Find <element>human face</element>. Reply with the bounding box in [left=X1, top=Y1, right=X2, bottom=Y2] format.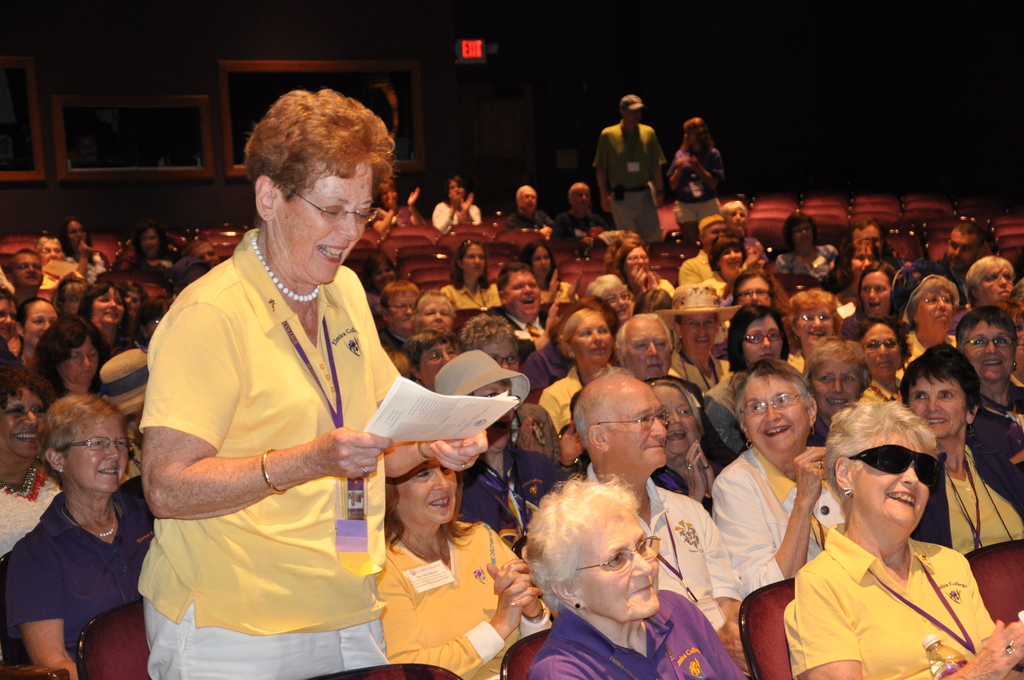
[left=572, top=314, right=611, bottom=364].
